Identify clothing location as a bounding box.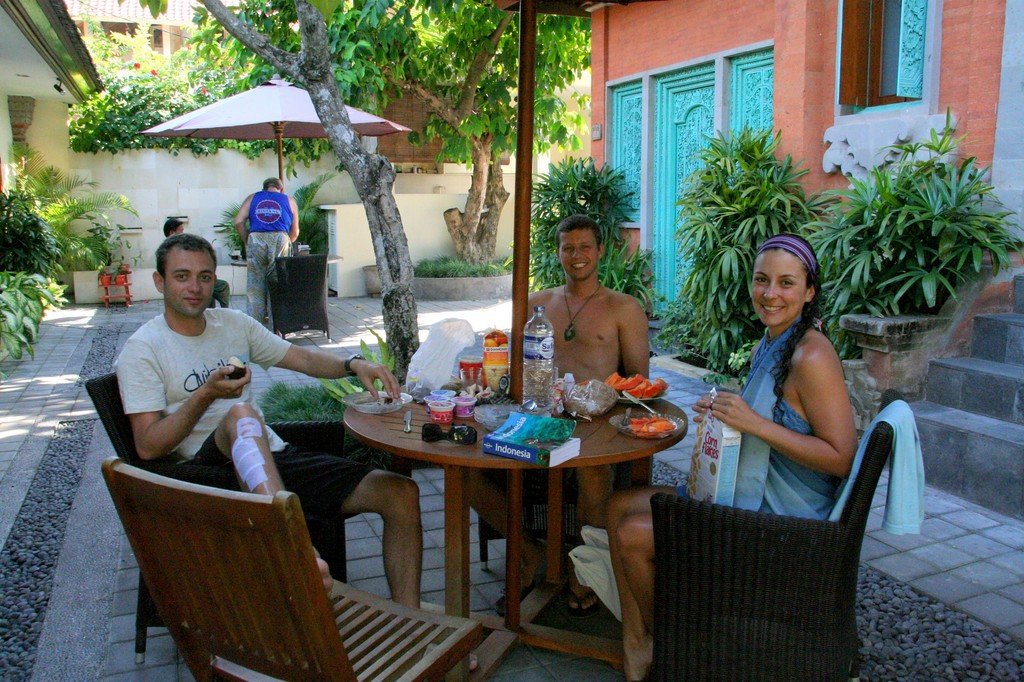
bbox=[101, 257, 369, 511].
